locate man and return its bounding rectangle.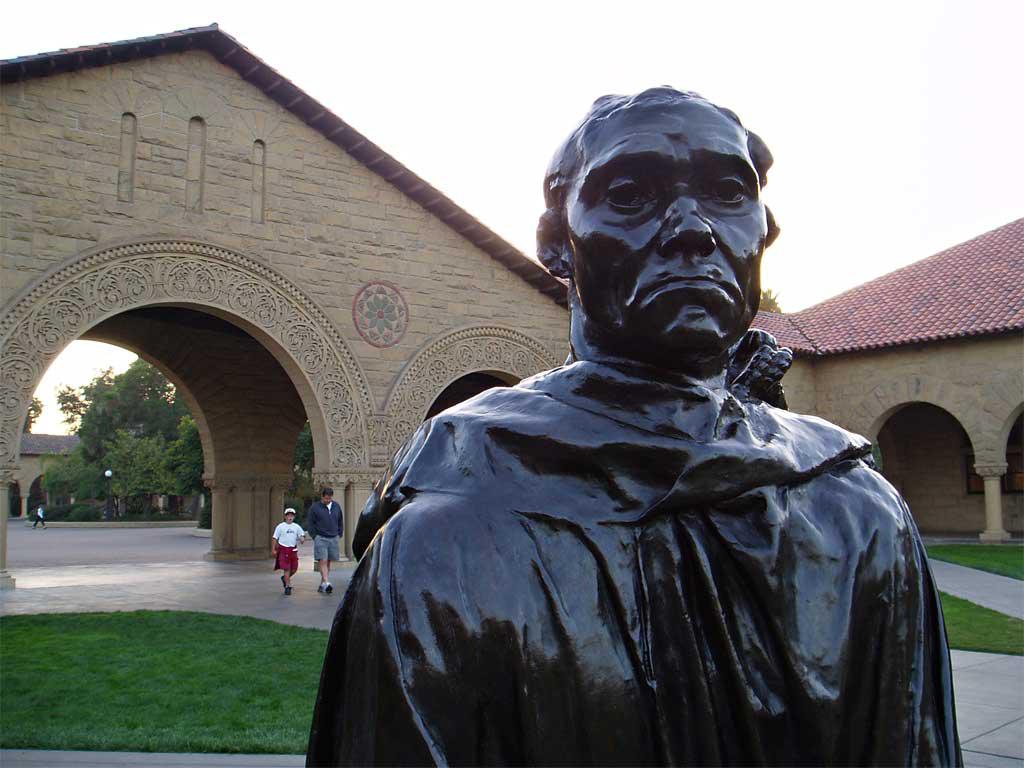
29:506:47:529.
